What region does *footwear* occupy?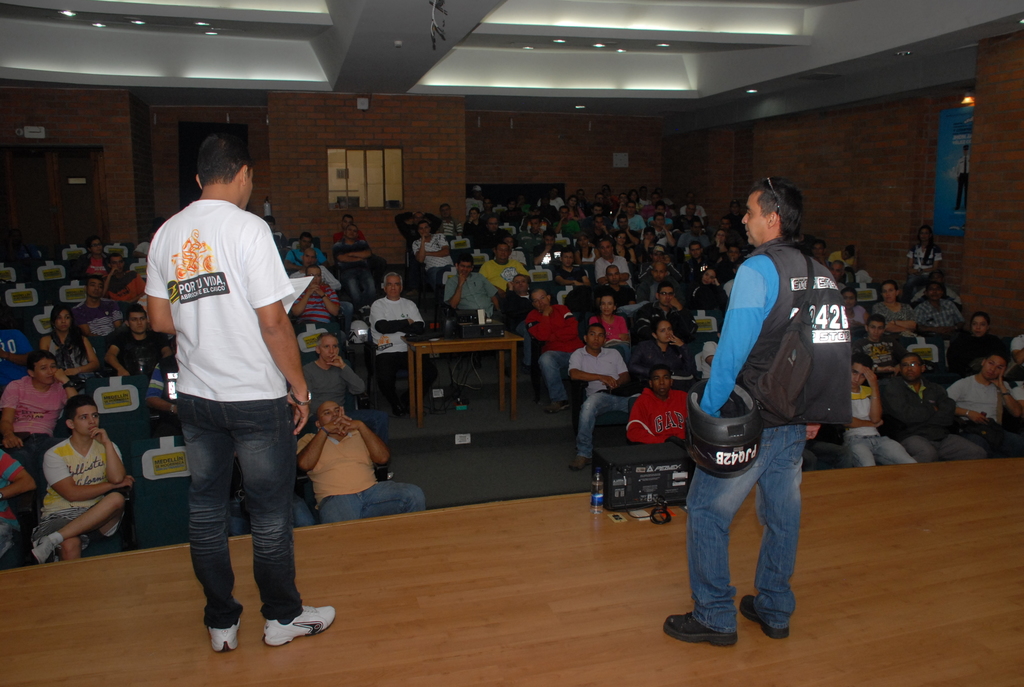
[x1=263, y1=603, x2=334, y2=640].
